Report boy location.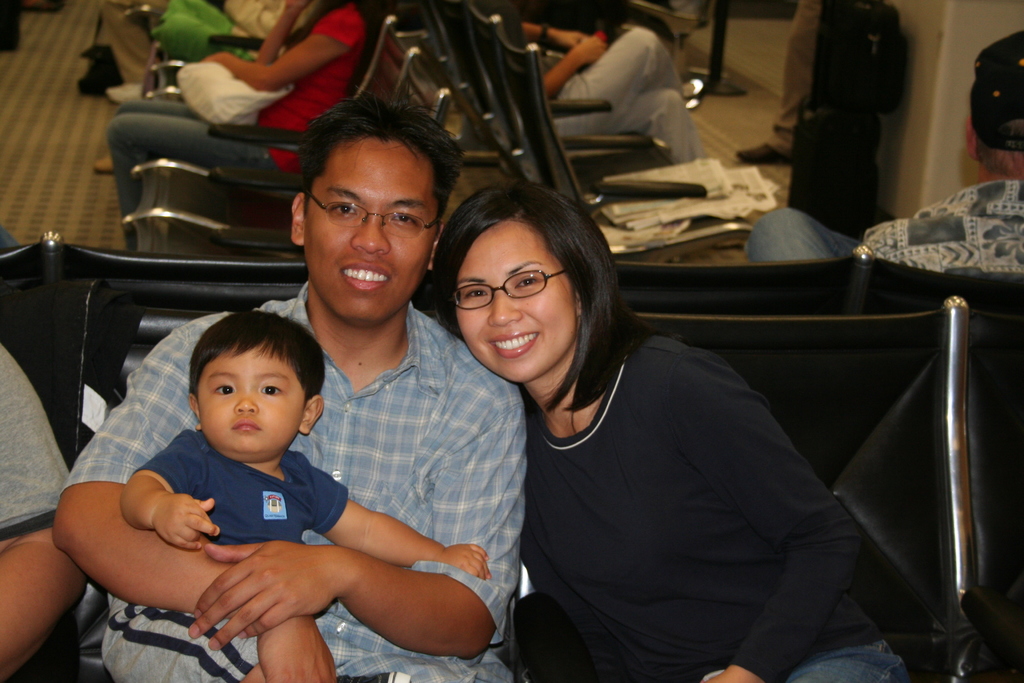
Report: [left=97, top=302, right=492, bottom=680].
